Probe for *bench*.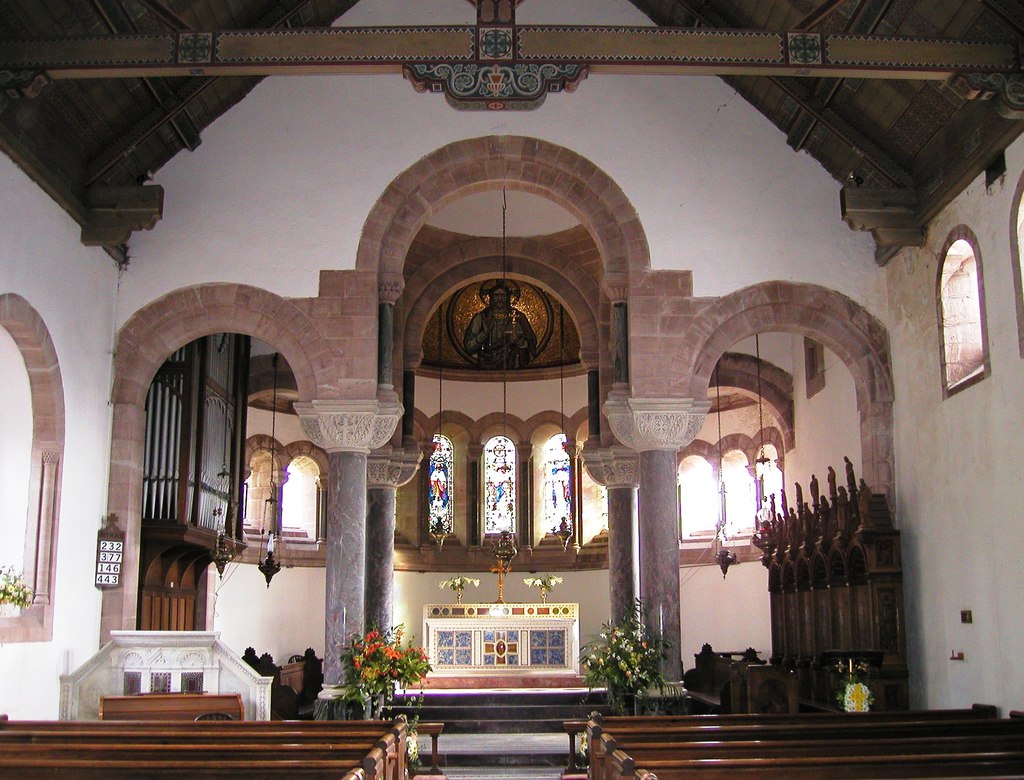
Probe result: [556,694,996,779].
